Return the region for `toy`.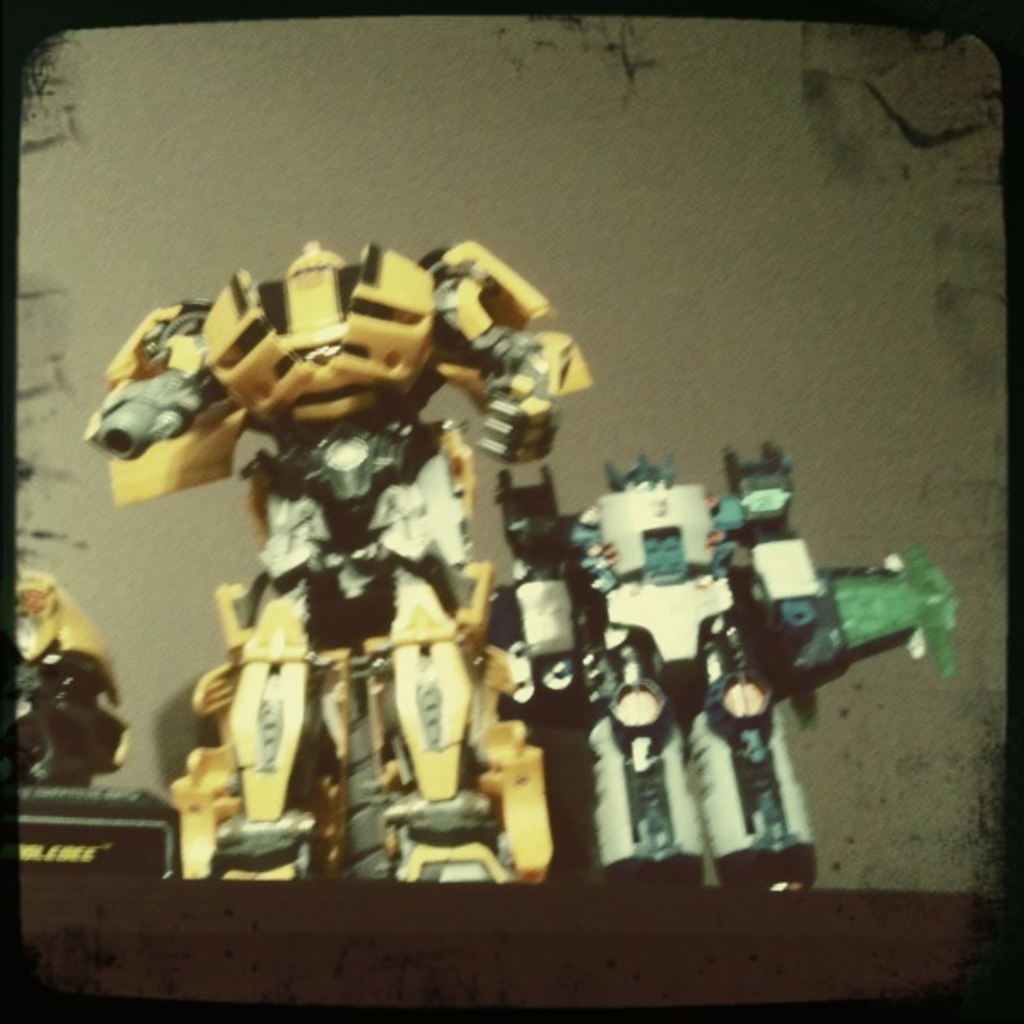
BBox(474, 444, 966, 889).
